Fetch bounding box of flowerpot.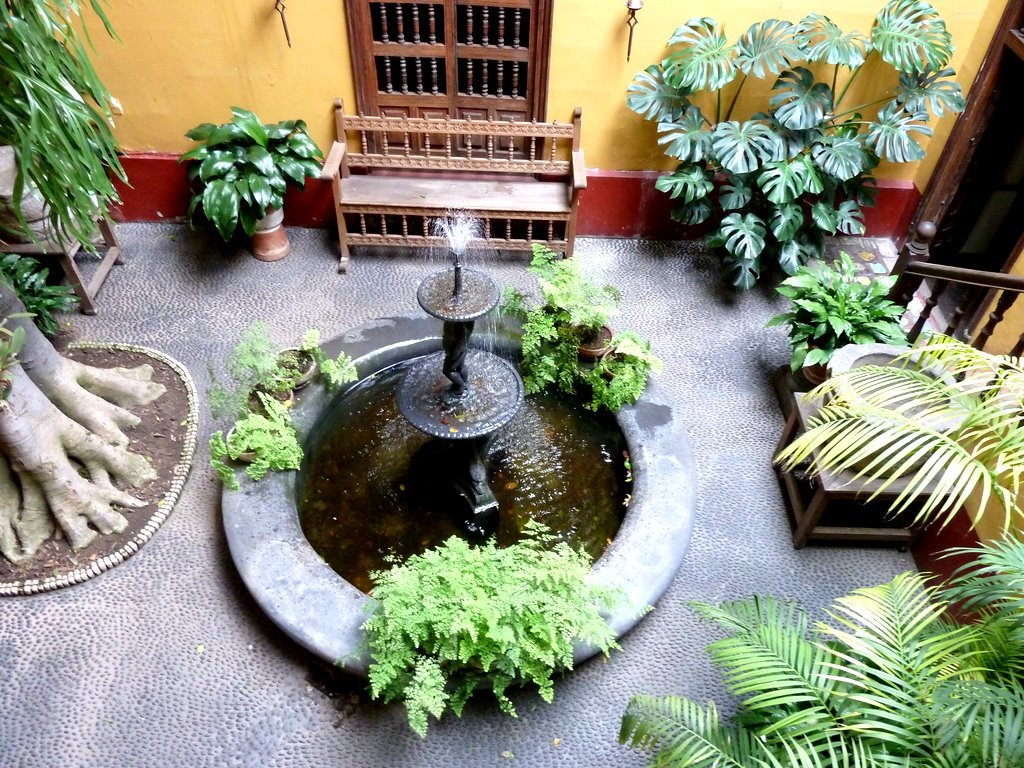
Bbox: box(241, 377, 292, 414).
